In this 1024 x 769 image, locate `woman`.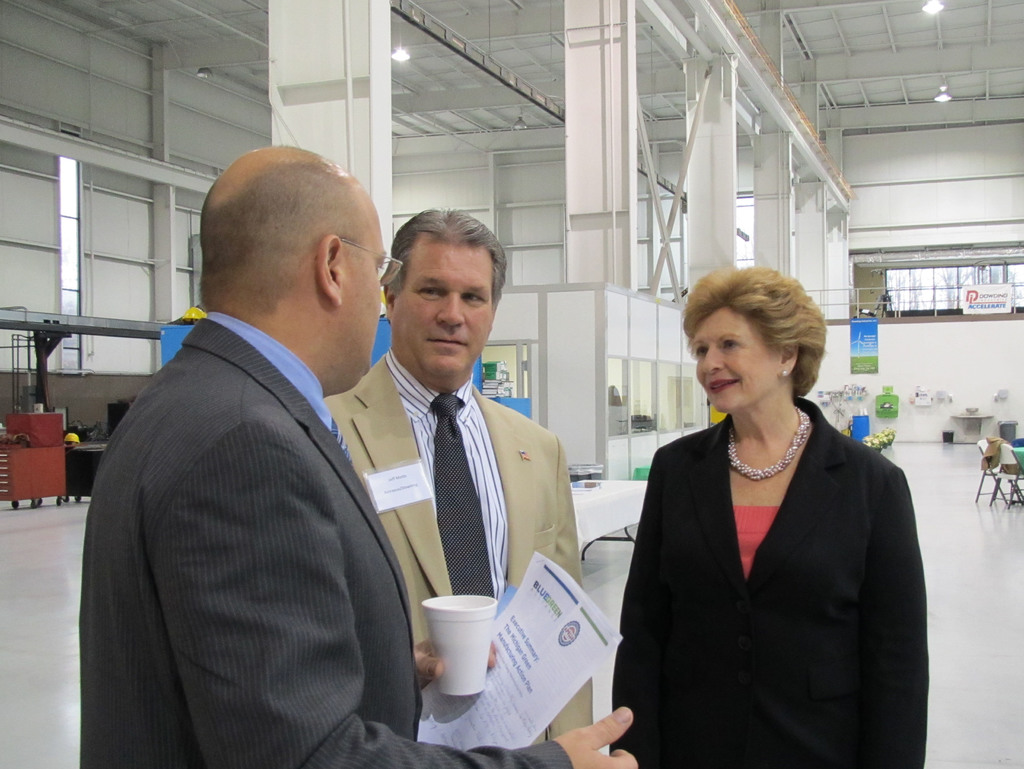
Bounding box: select_region(612, 266, 918, 768).
